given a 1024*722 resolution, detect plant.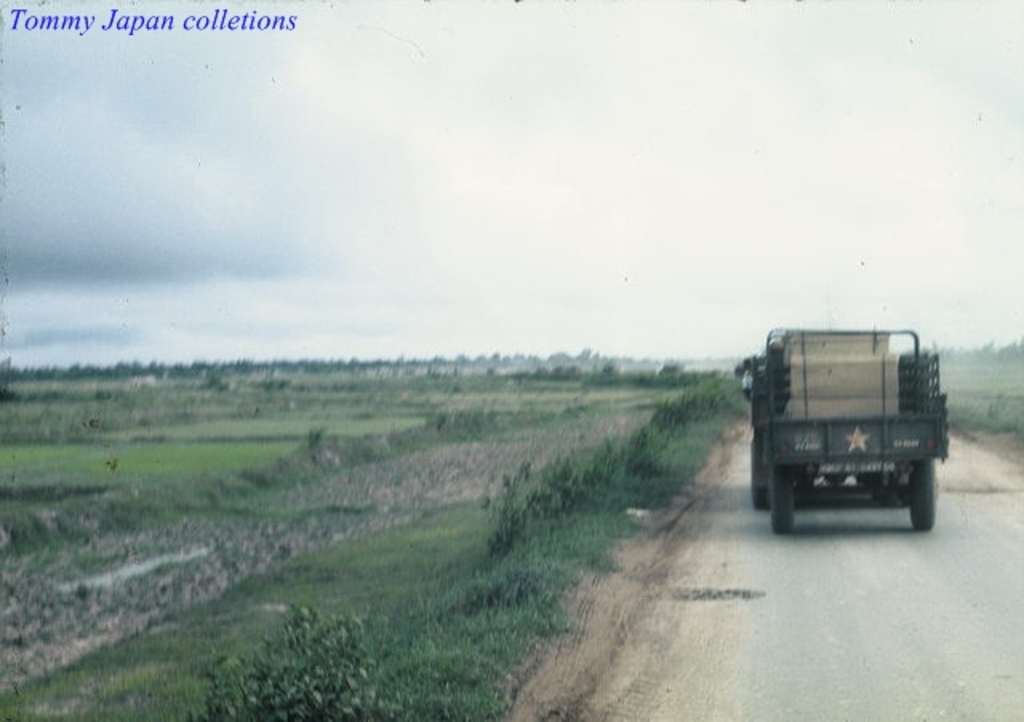
(205, 599, 397, 720).
